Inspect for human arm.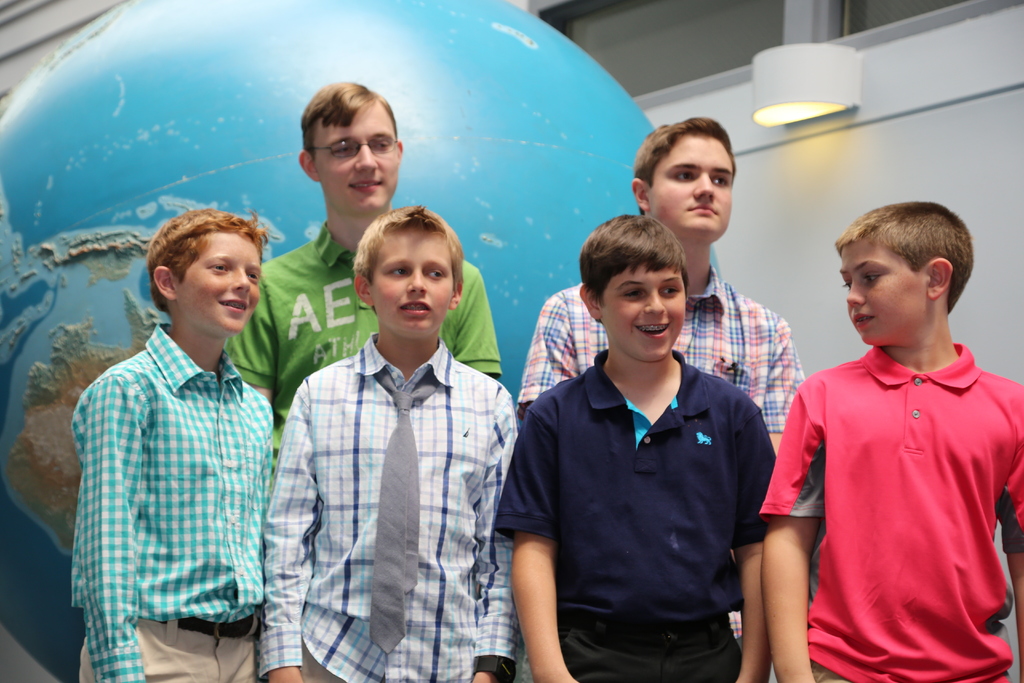
Inspection: 722 397 781 682.
